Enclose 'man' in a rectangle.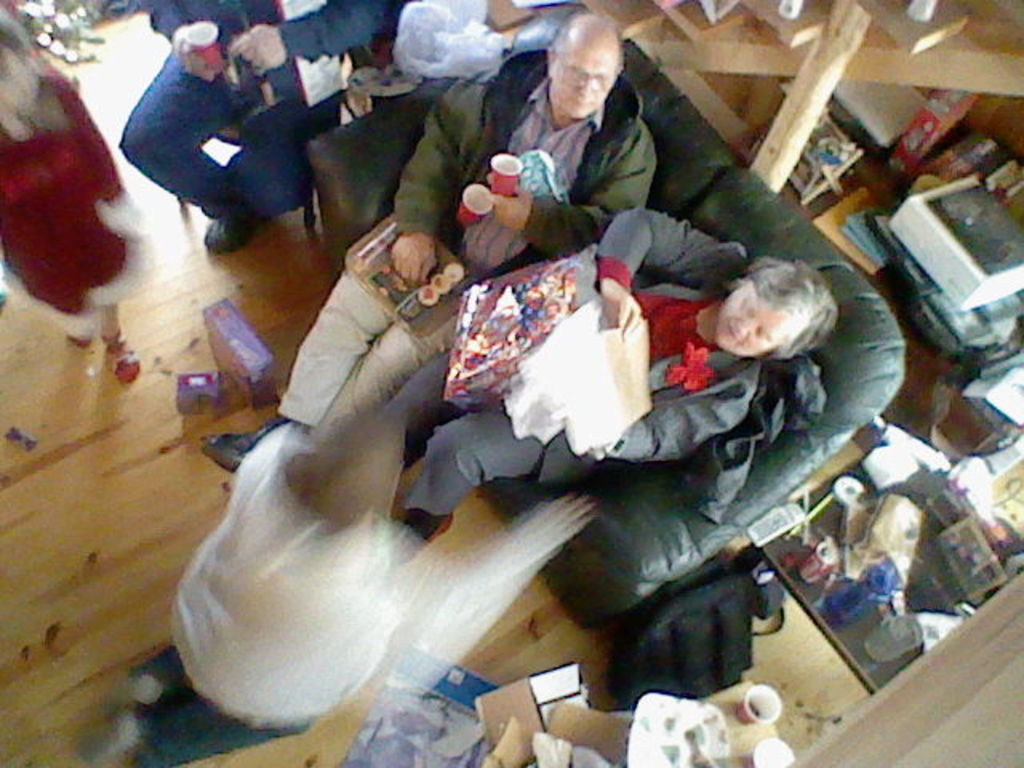
(112, 0, 382, 253).
